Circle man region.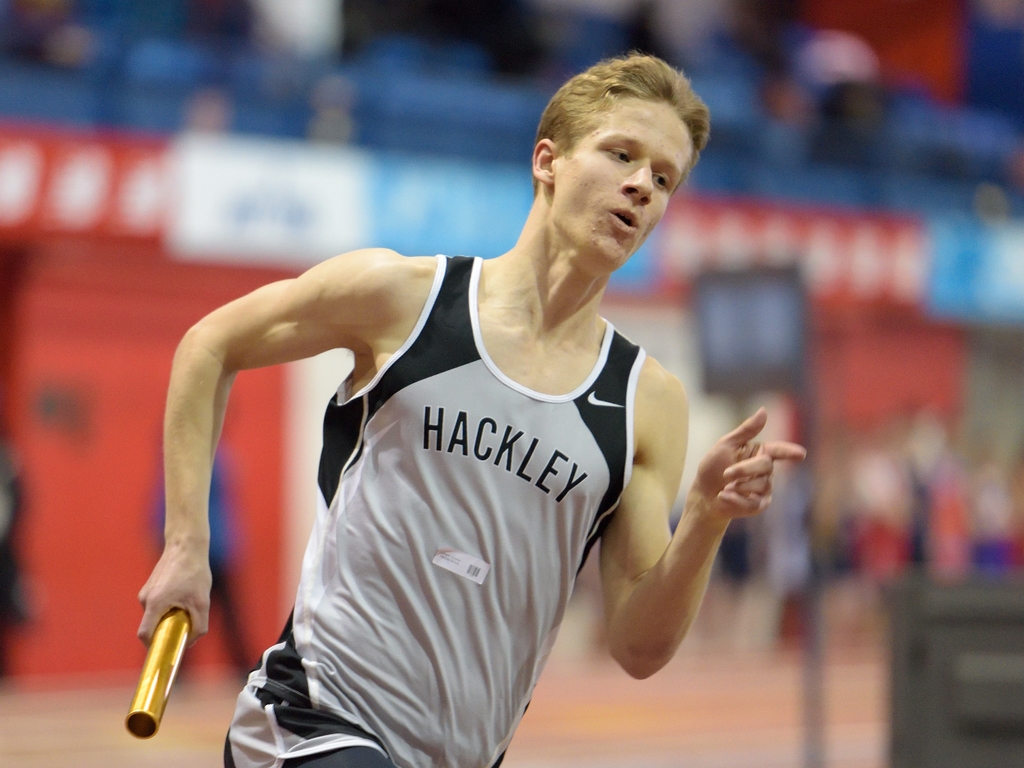
Region: 152/65/814/756.
